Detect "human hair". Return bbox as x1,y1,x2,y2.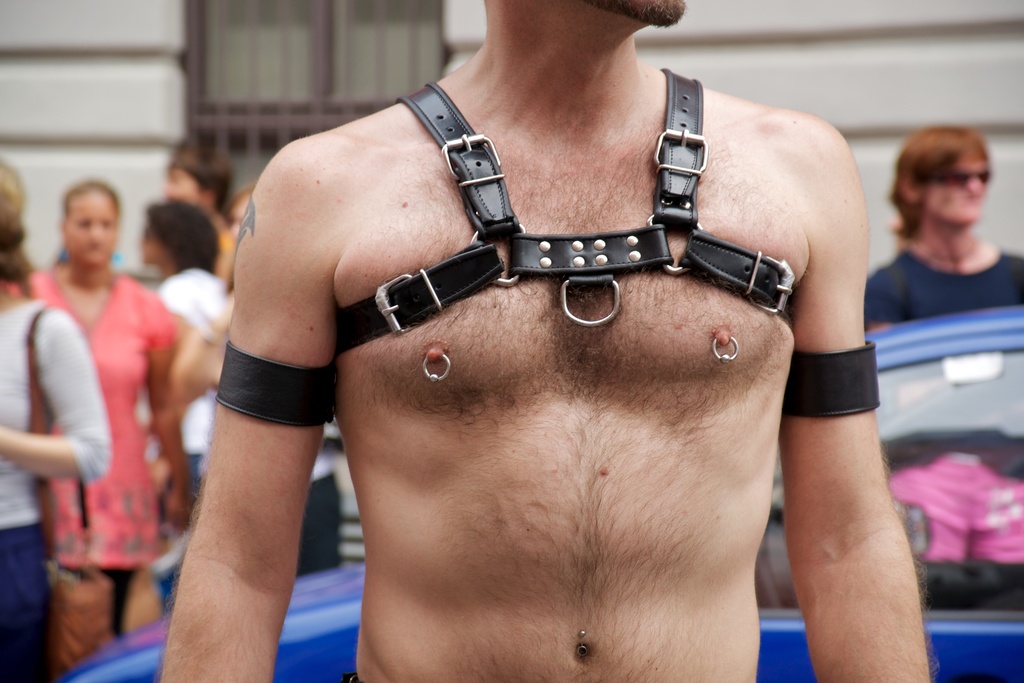
904,124,1006,235.
